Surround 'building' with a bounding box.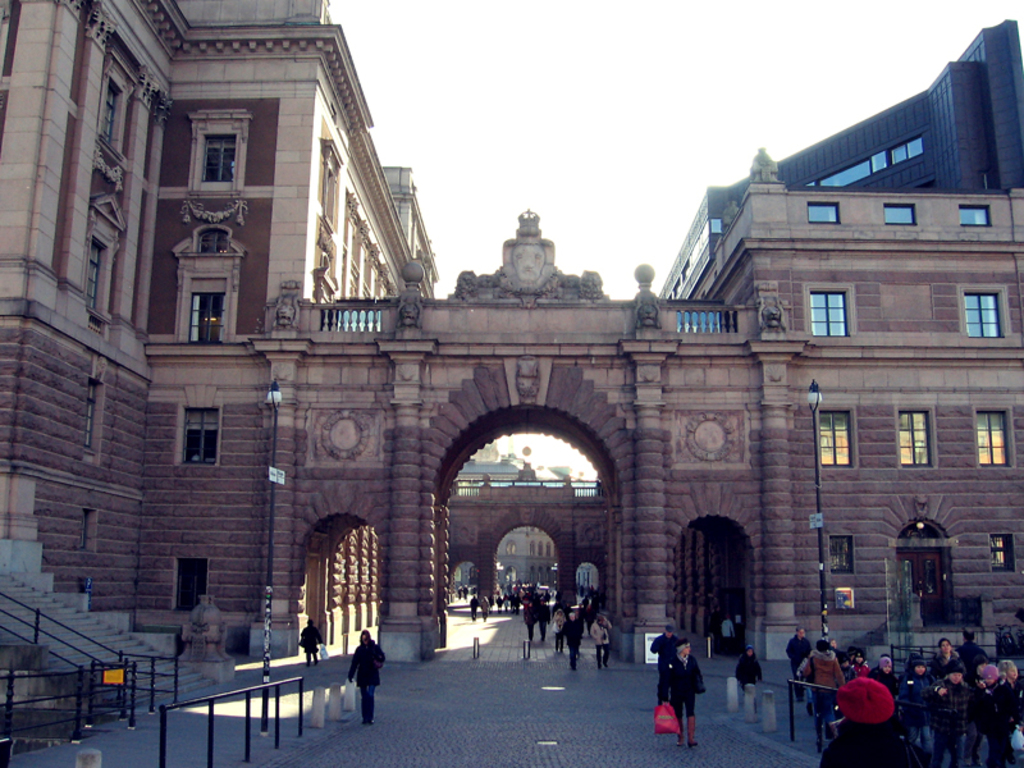
[left=663, top=20, right=1023, bottom=294].
